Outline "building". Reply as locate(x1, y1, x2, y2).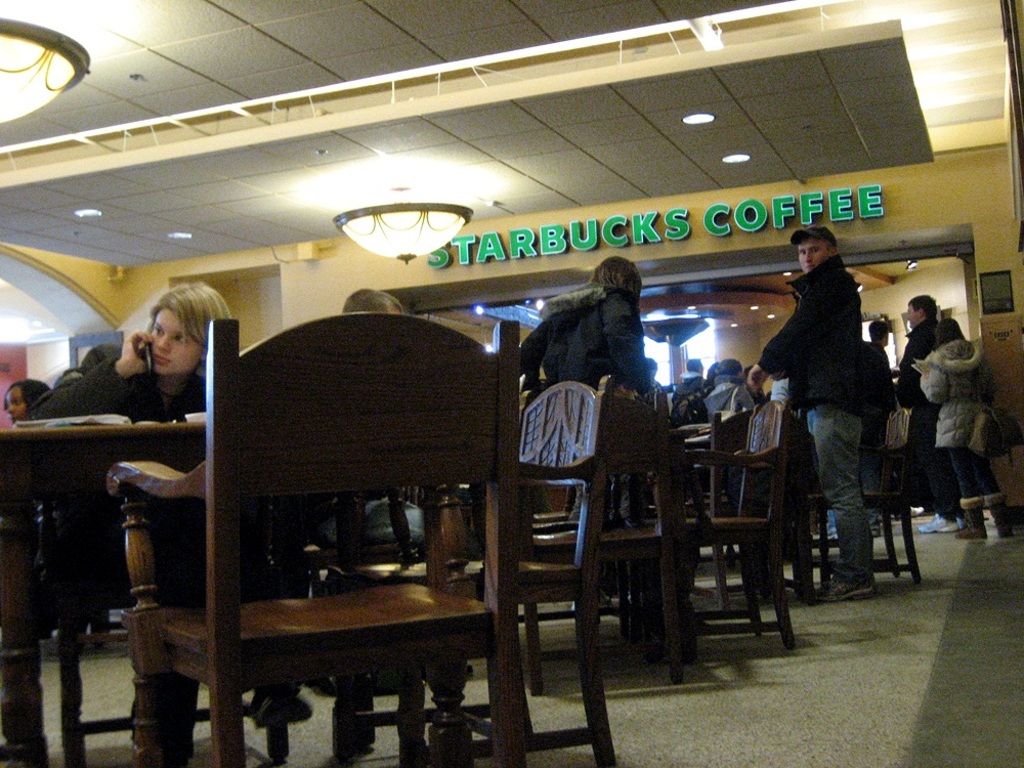
locate(0, 0, 1023, 767).
